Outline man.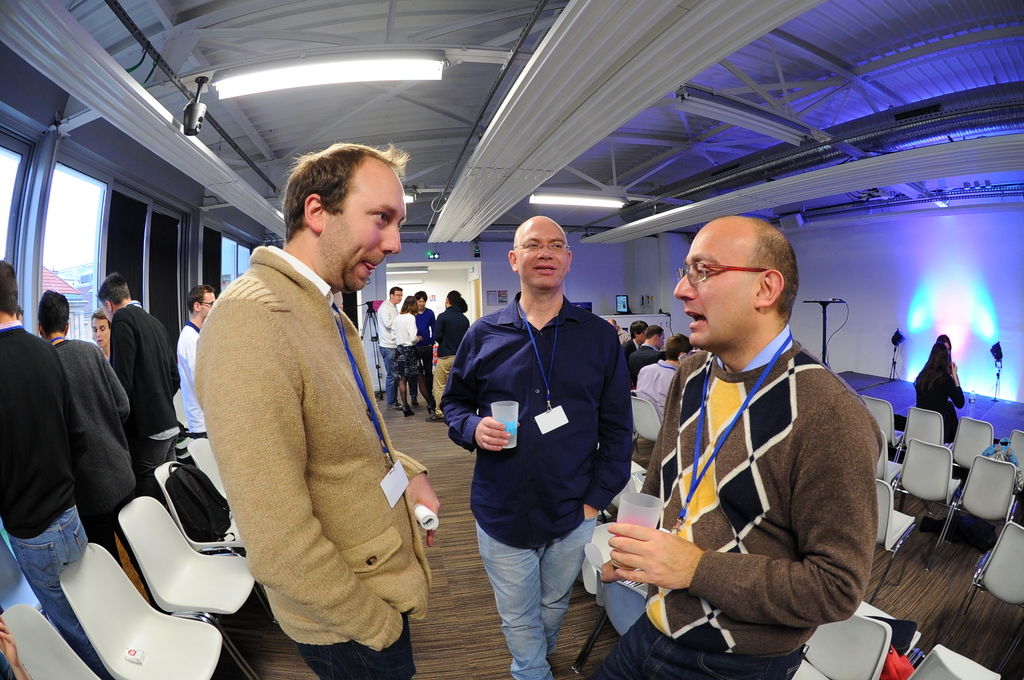
Outline: 400,290,442,389.
